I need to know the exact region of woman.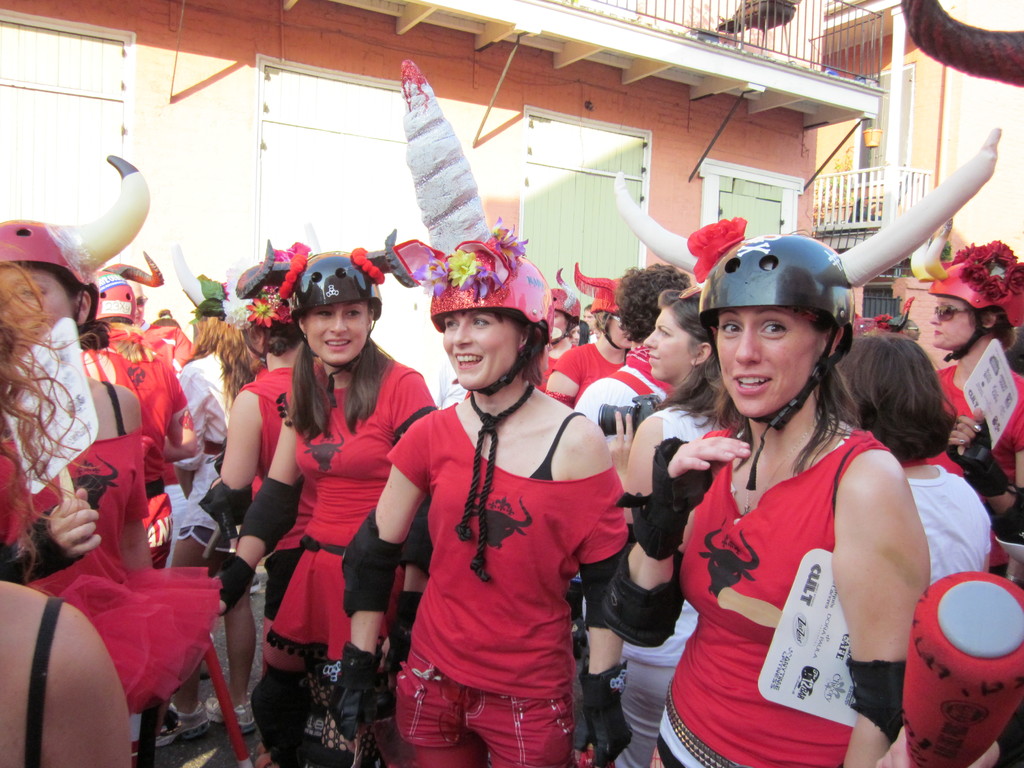
Region: 541/260/642/408.
